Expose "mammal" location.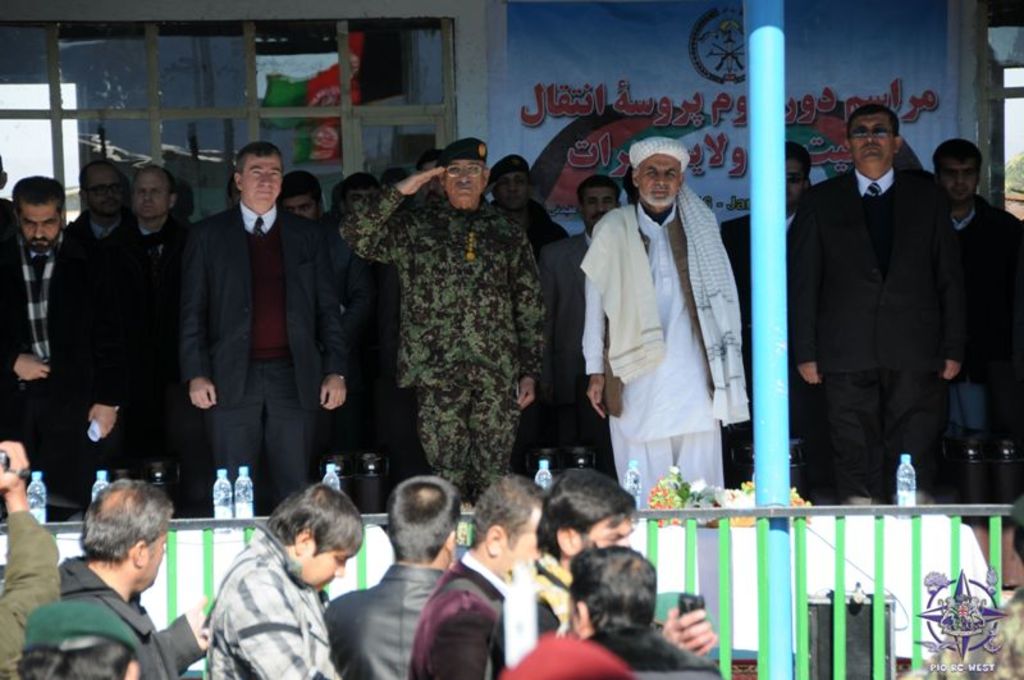
Exposed at 0 435 63 679.
